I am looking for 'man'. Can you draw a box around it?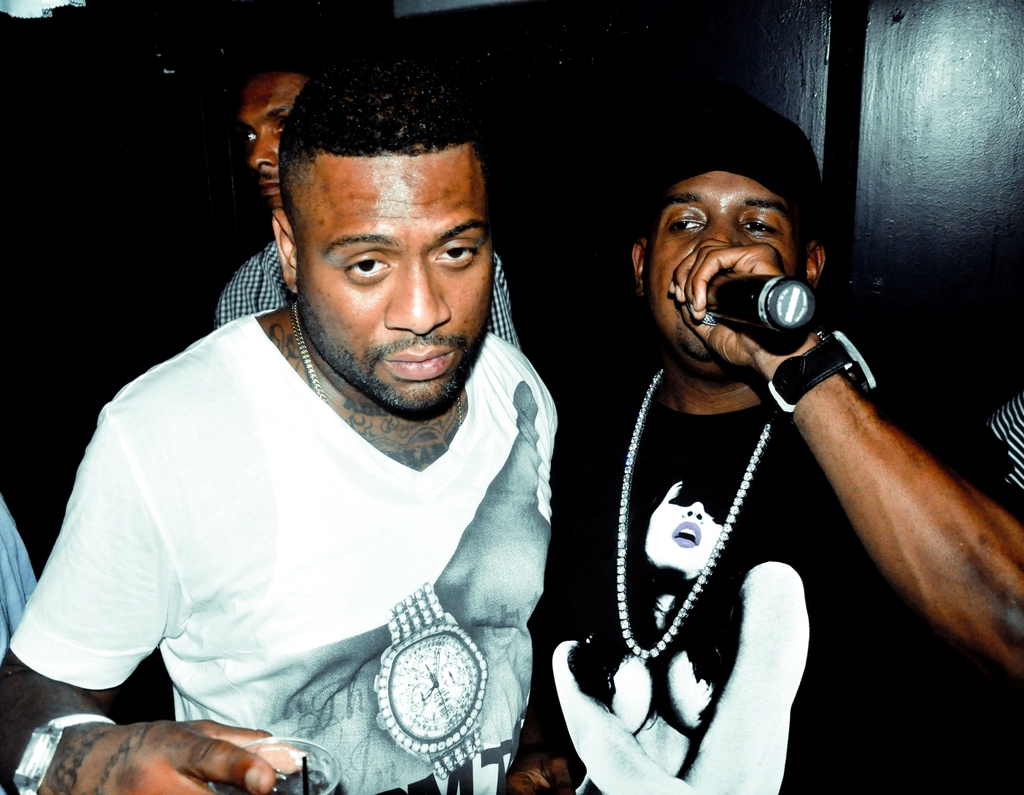
Sure, the bounding box is <bbox>508, 109, 1023, 794</bbox>.
